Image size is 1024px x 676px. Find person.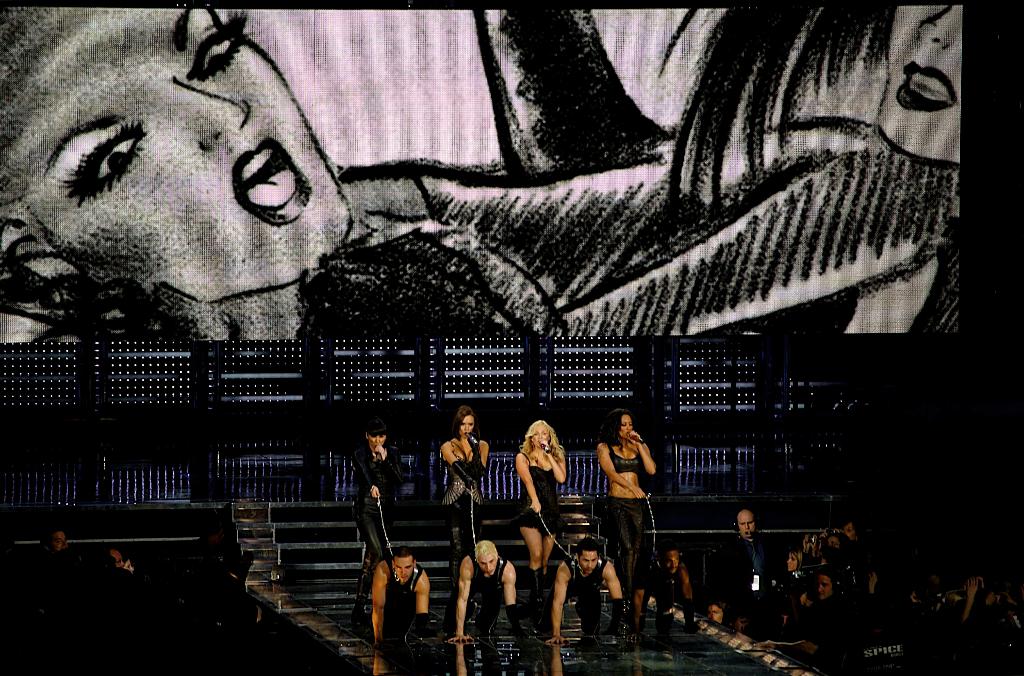
[x1=600, y1=405, x2=662, y2=600].
